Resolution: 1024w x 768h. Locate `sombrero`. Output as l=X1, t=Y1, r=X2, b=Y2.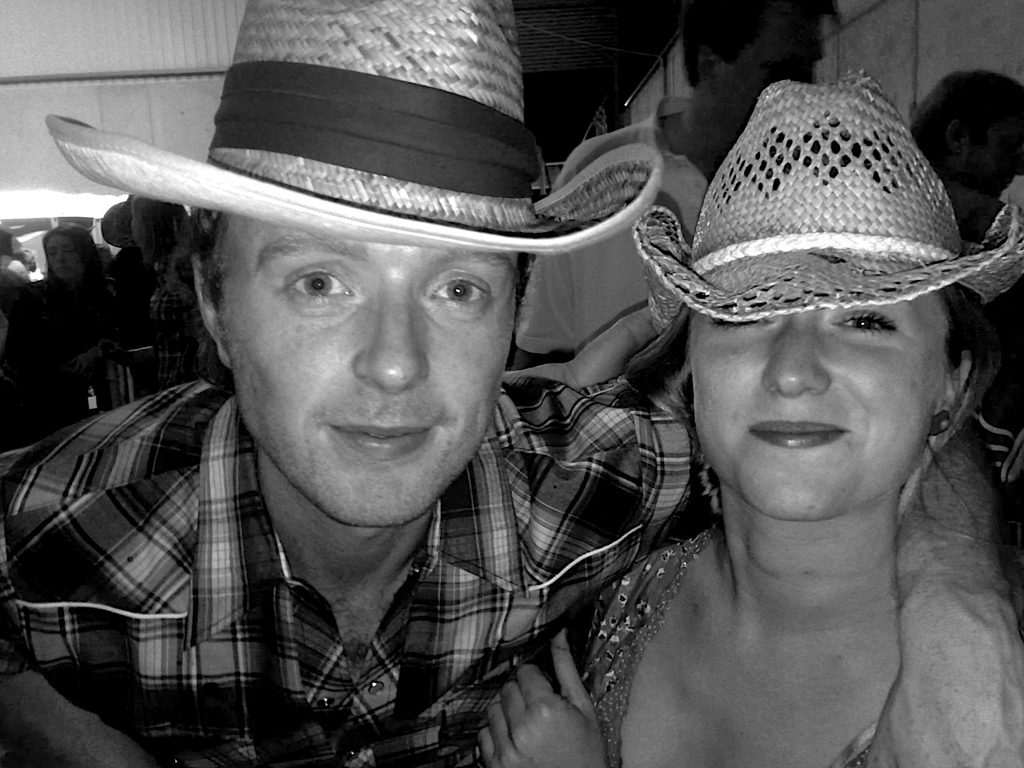
l=44, t=0, r=665, b=257.
